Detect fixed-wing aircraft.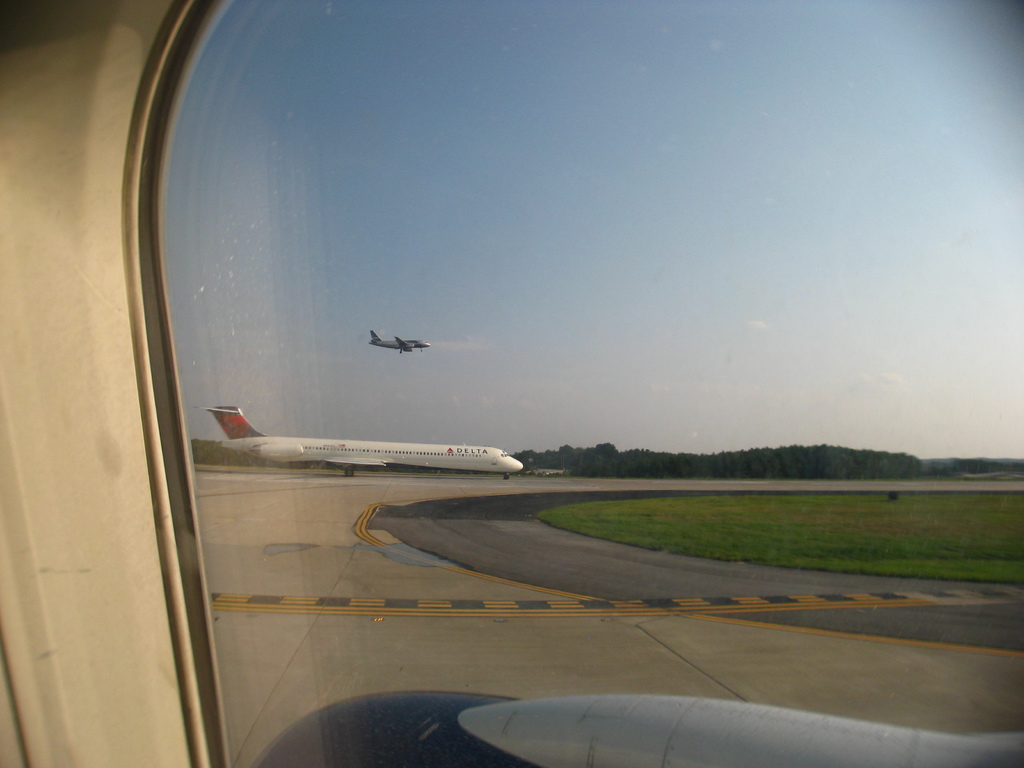
Detected at BBox(188, 403, 527, 477).
